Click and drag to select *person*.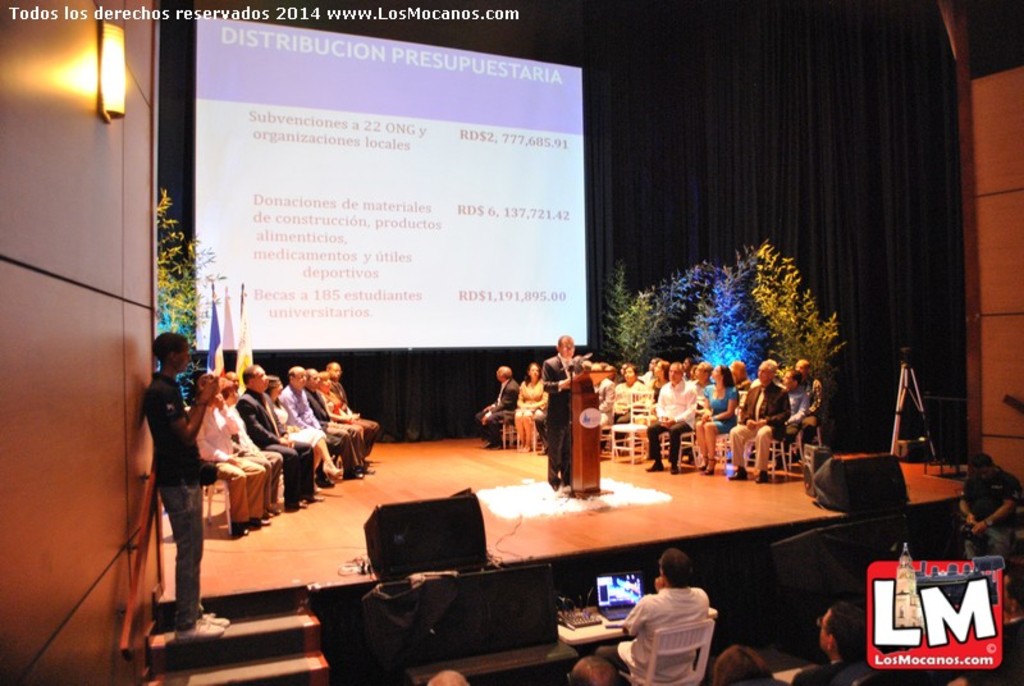
Selection: bbox=(138, 325, 230, 640).
